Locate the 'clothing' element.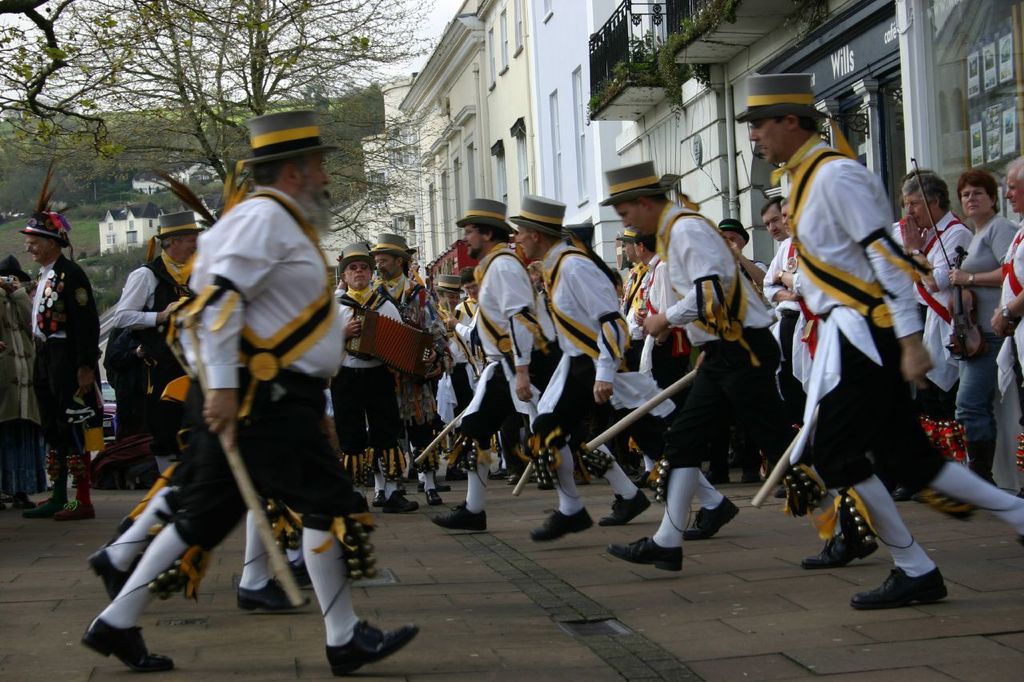
Element bbox: <box>639,202,754,452</box>.
